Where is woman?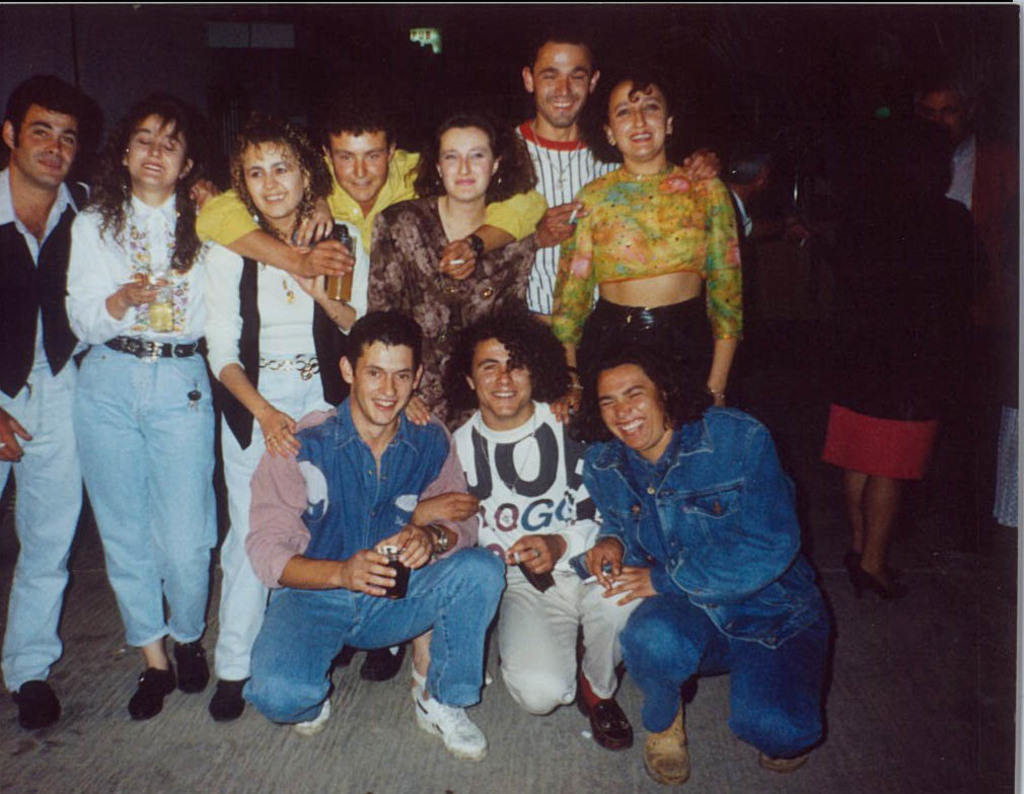
x1=542, y1=59, x2=741, y2=434.
